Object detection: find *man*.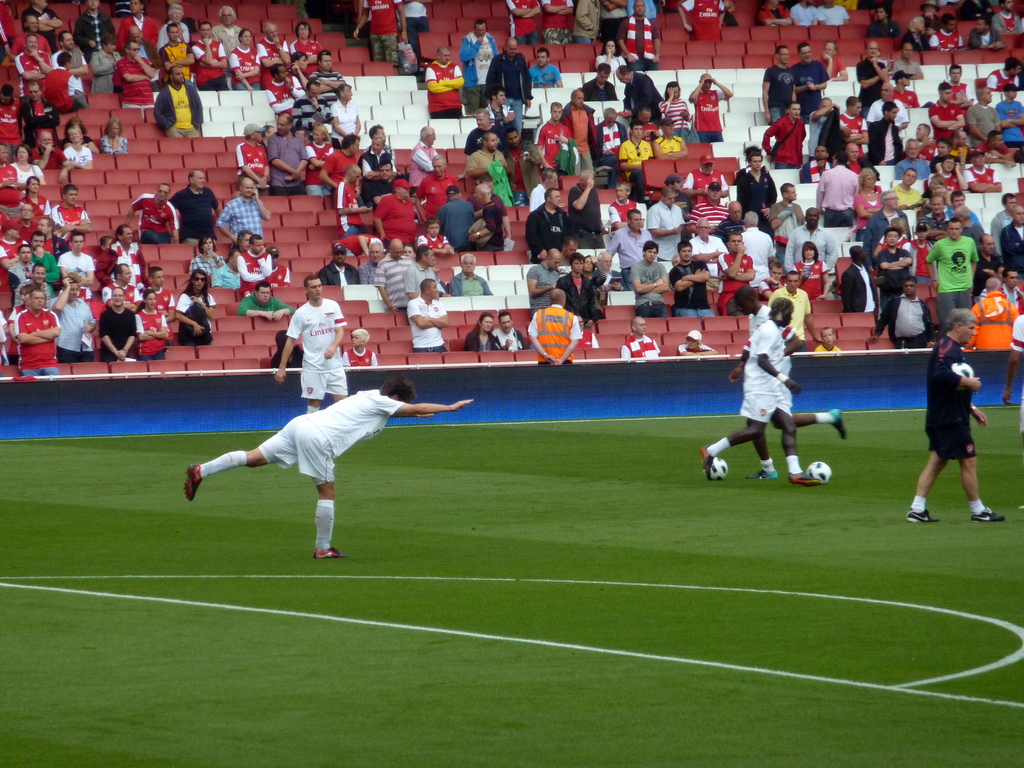
159:24:198:81.
